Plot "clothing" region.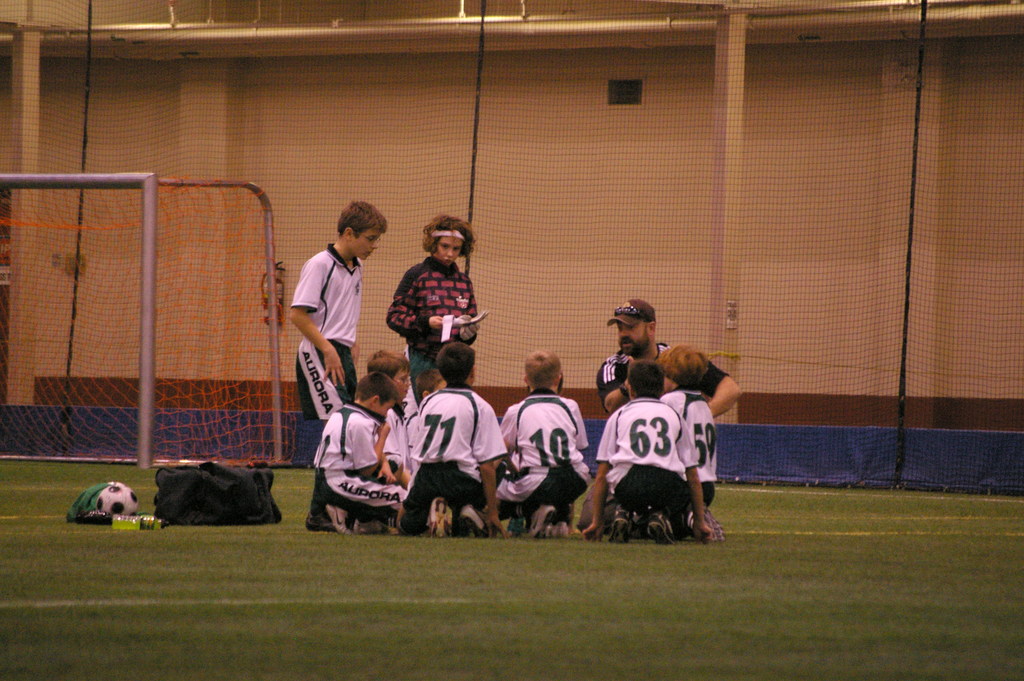
Plotted at 321, 399, 413, 518.
